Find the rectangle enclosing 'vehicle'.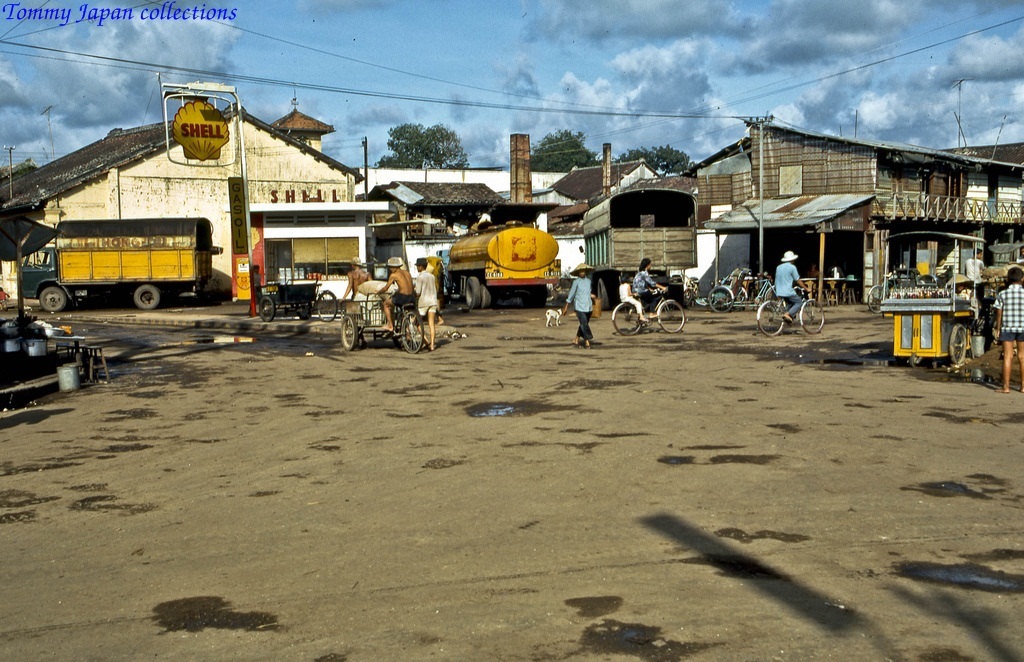
(755,287,830,339).
